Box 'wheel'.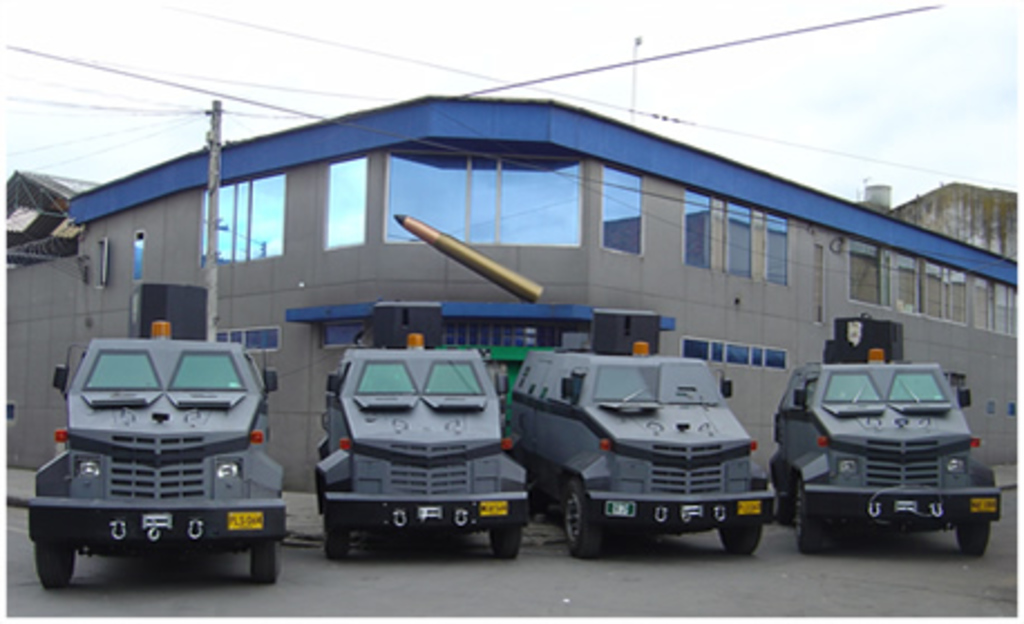
<region>499, 528, 530, 559</region>.
